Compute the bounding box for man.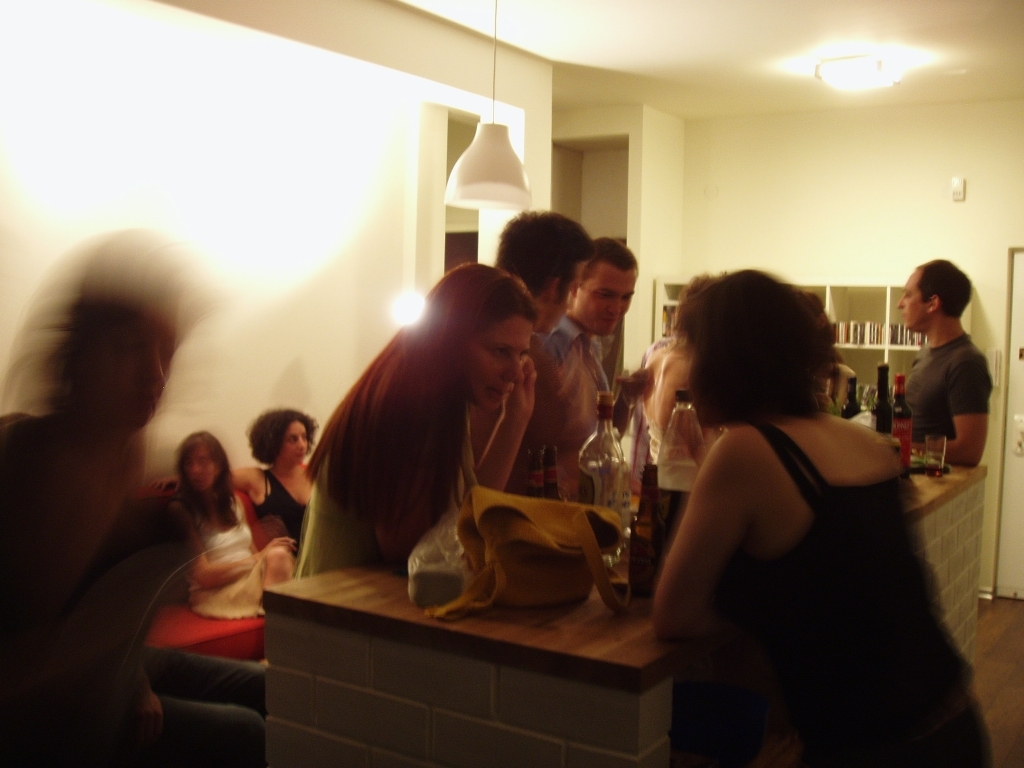
<region>916, 342, 976, 446</region>.
